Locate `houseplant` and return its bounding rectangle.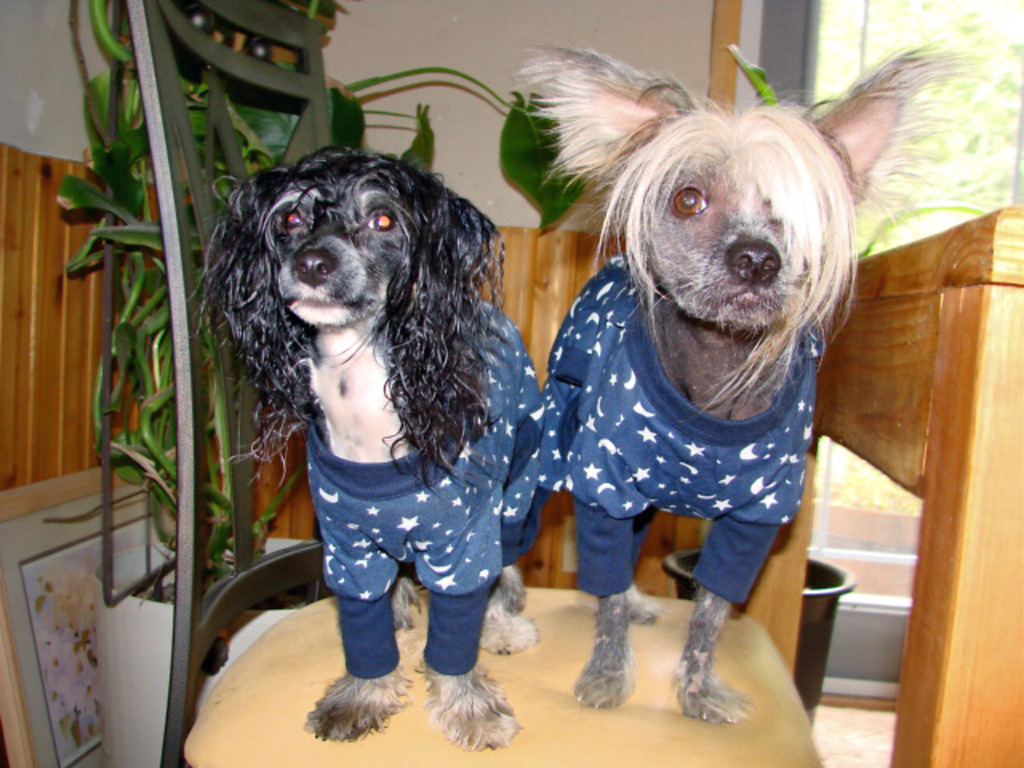
l=650, t=42, r=861, b=739.
